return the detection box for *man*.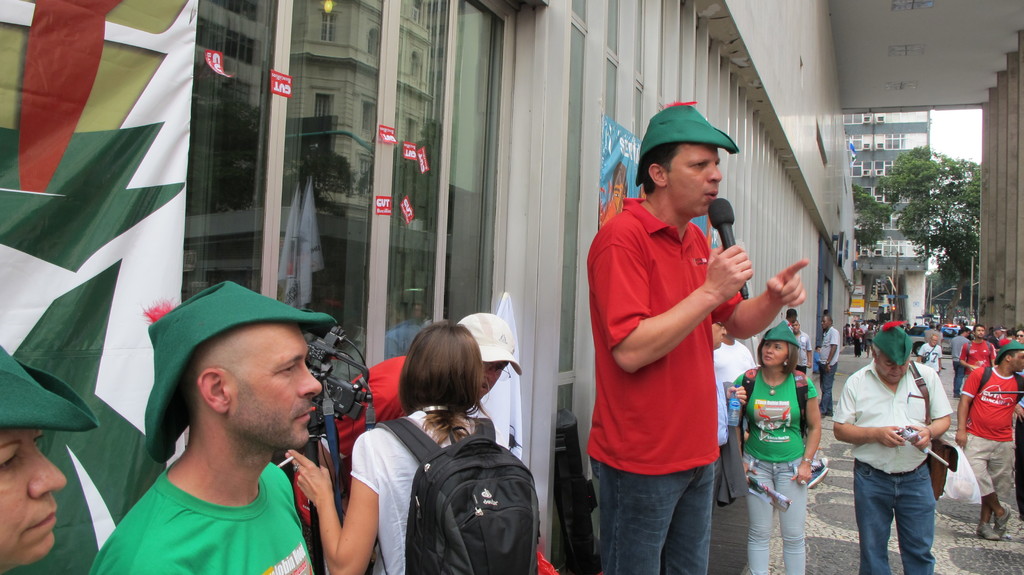
locate(952, 341, 1023, 538).
